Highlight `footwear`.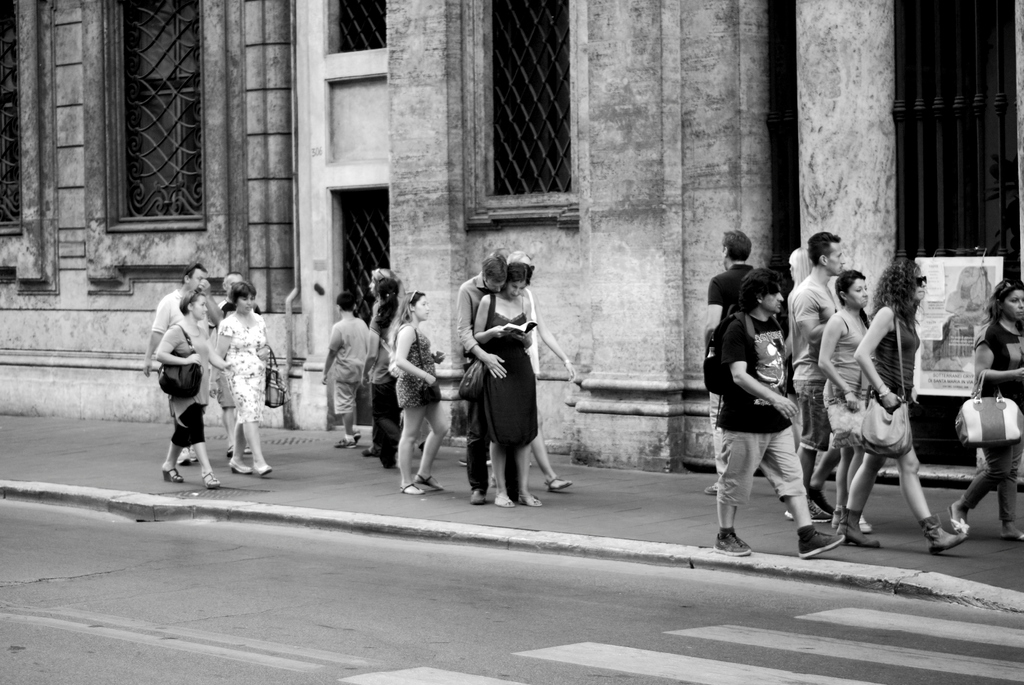
Highlighted region: <box>945,500,972,539</box>.
